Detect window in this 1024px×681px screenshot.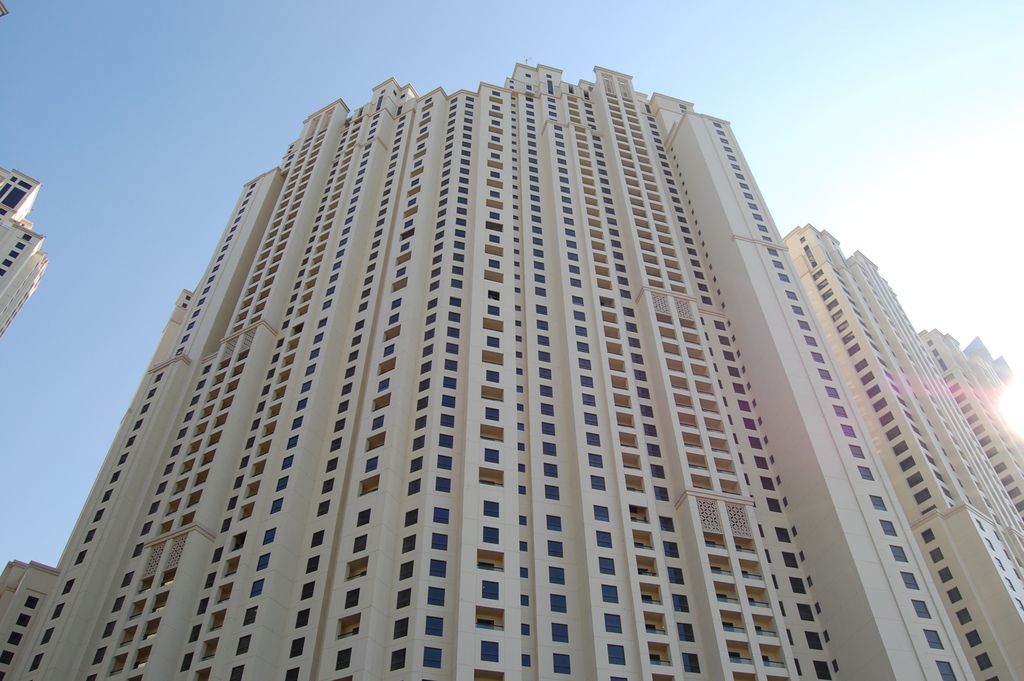
Detection: [left=17, top=612, right=32, bottom=627].
